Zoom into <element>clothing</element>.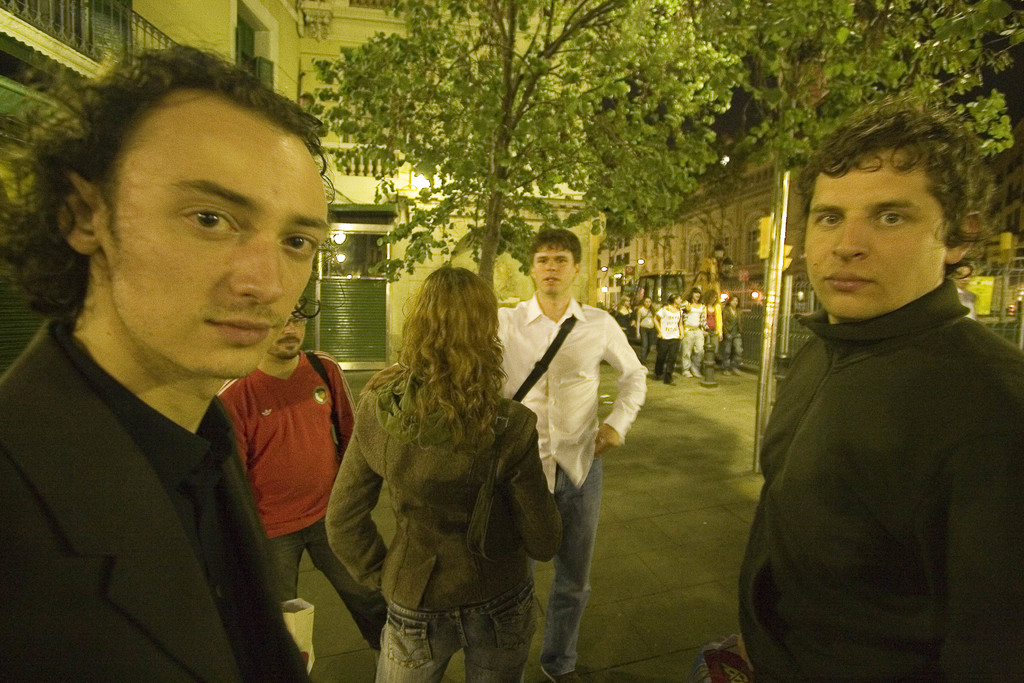
Zoom target: Rect(732, 199, 1011, 682).
